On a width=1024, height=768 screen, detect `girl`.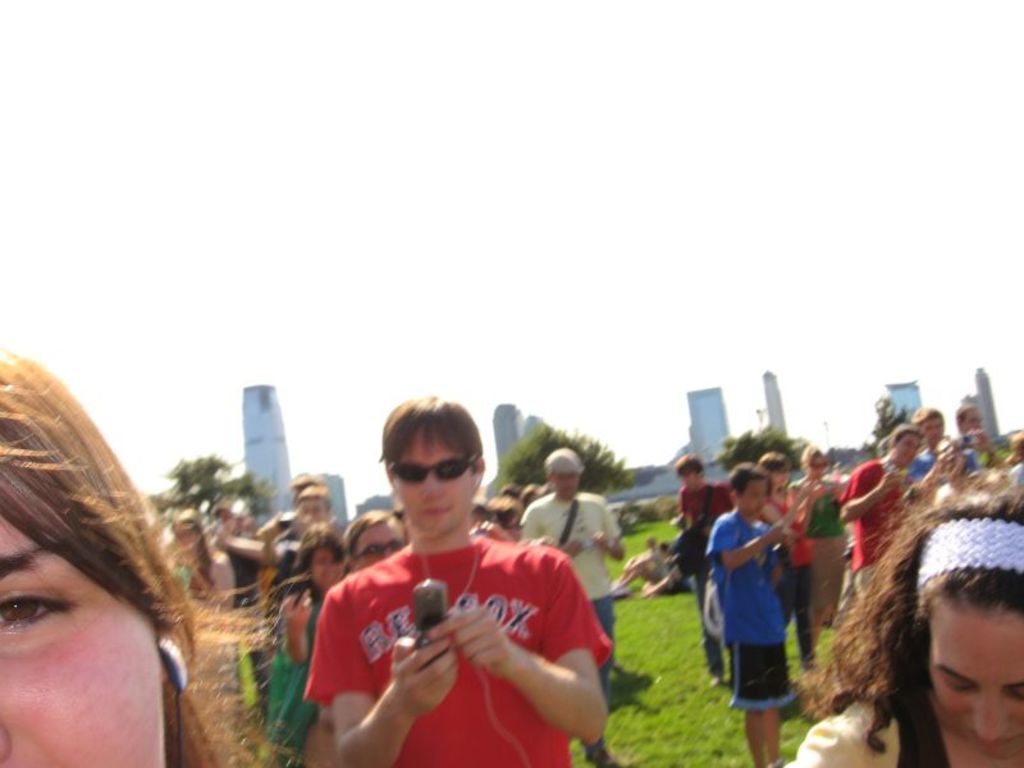
759,449,822,671.
